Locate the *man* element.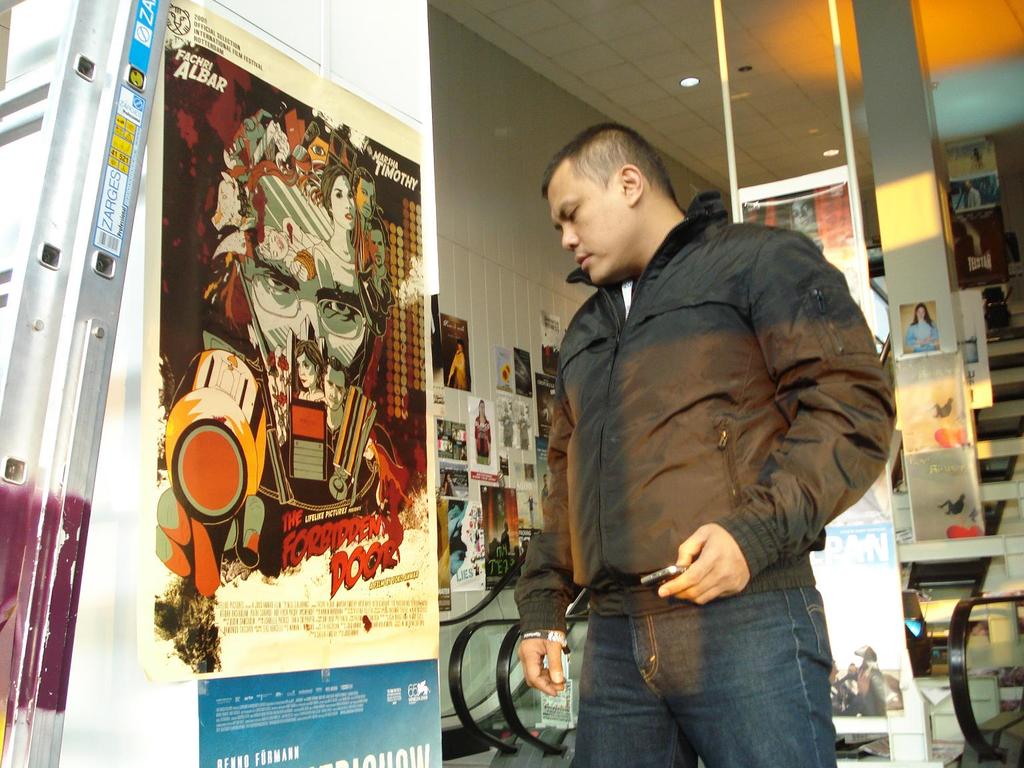
Element bbox: Rect(351, 166, 375, 225).
